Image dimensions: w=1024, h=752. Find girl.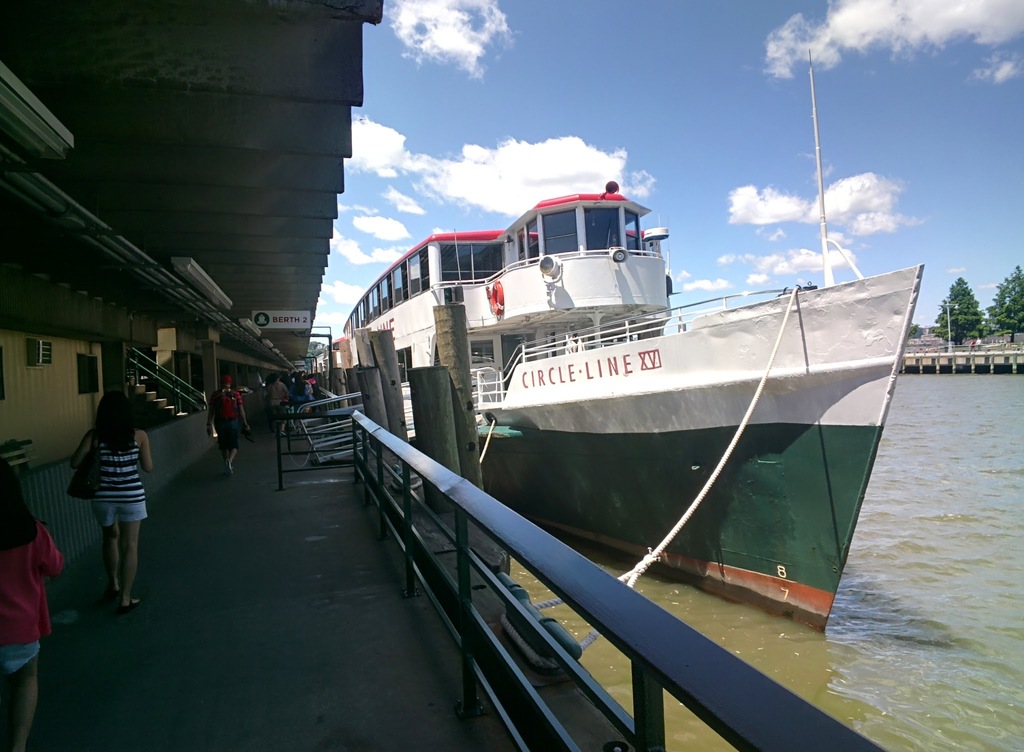
(left=71, top=397, right=156, bottom=605).
